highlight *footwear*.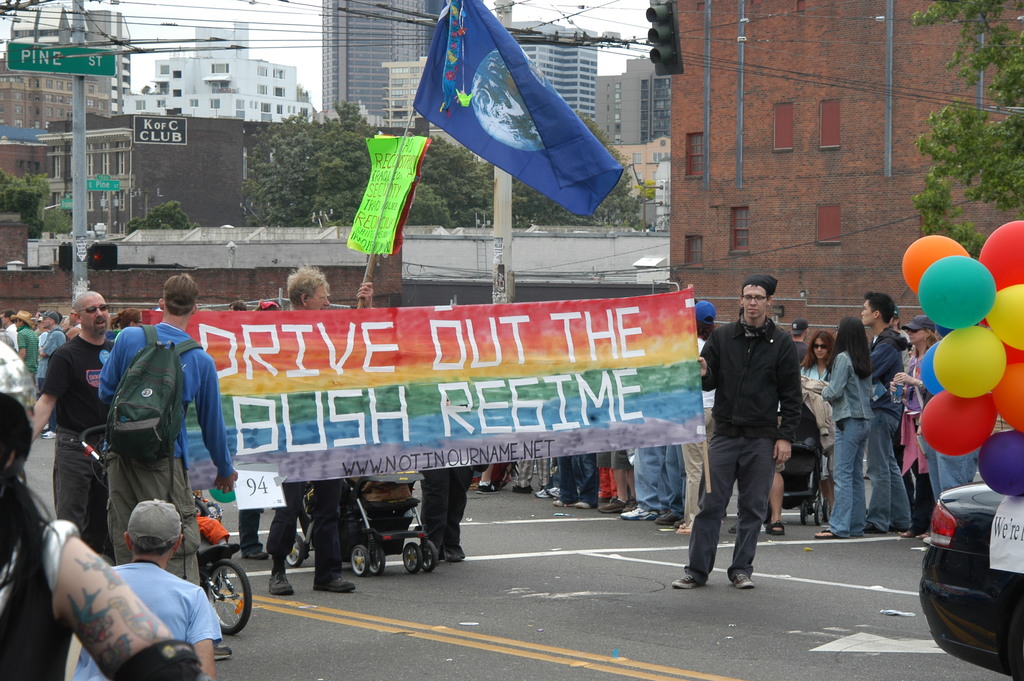
Highlighted region: [868, 523, 882, 536].
